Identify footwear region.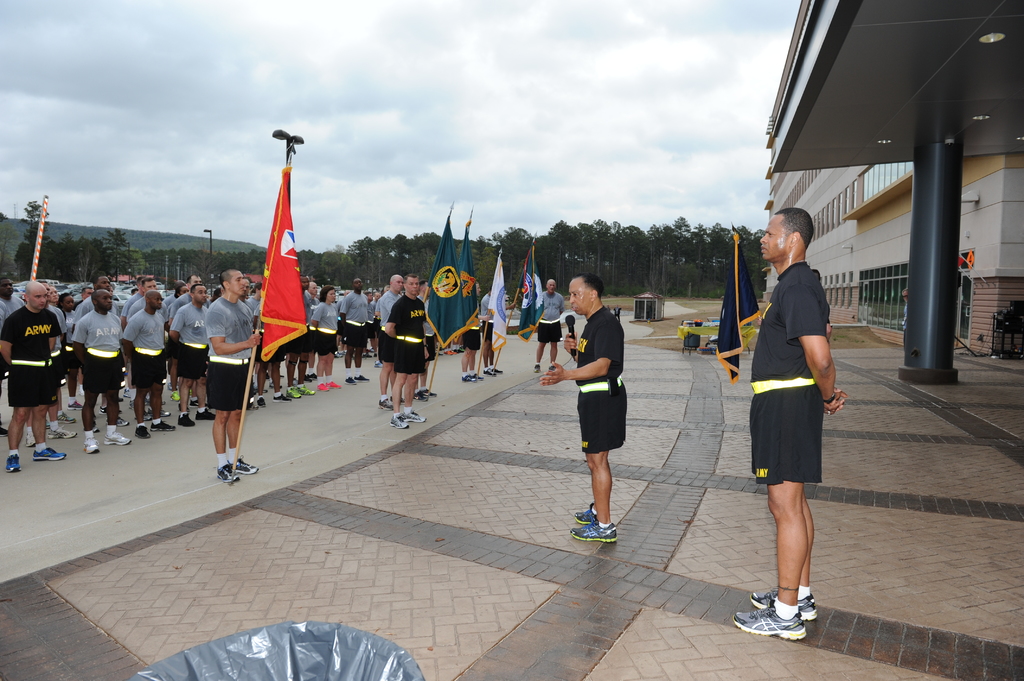
Region: box=[173, 390, 180, 401].
